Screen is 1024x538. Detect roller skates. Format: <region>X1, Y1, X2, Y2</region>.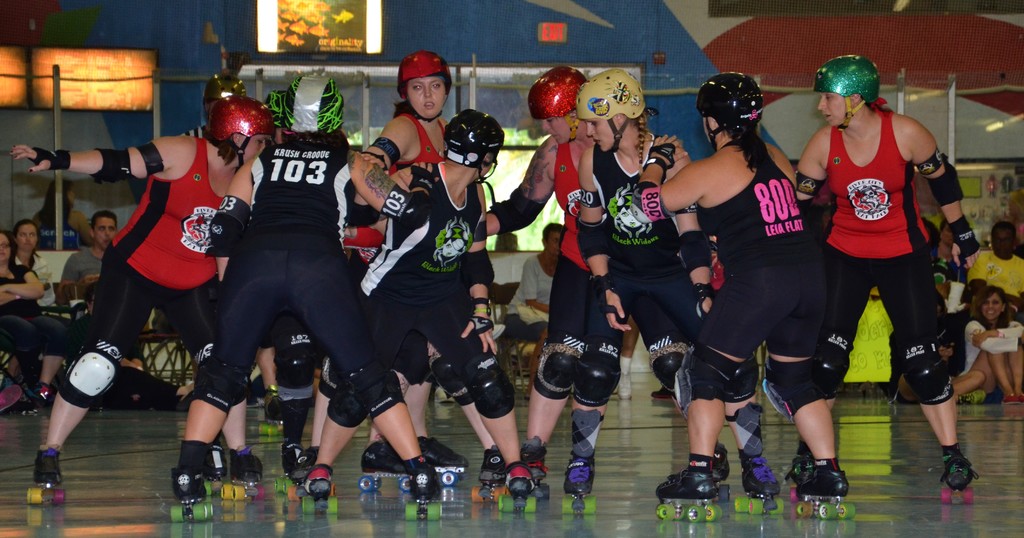
<region>559, 450, 596, 516</region>.
